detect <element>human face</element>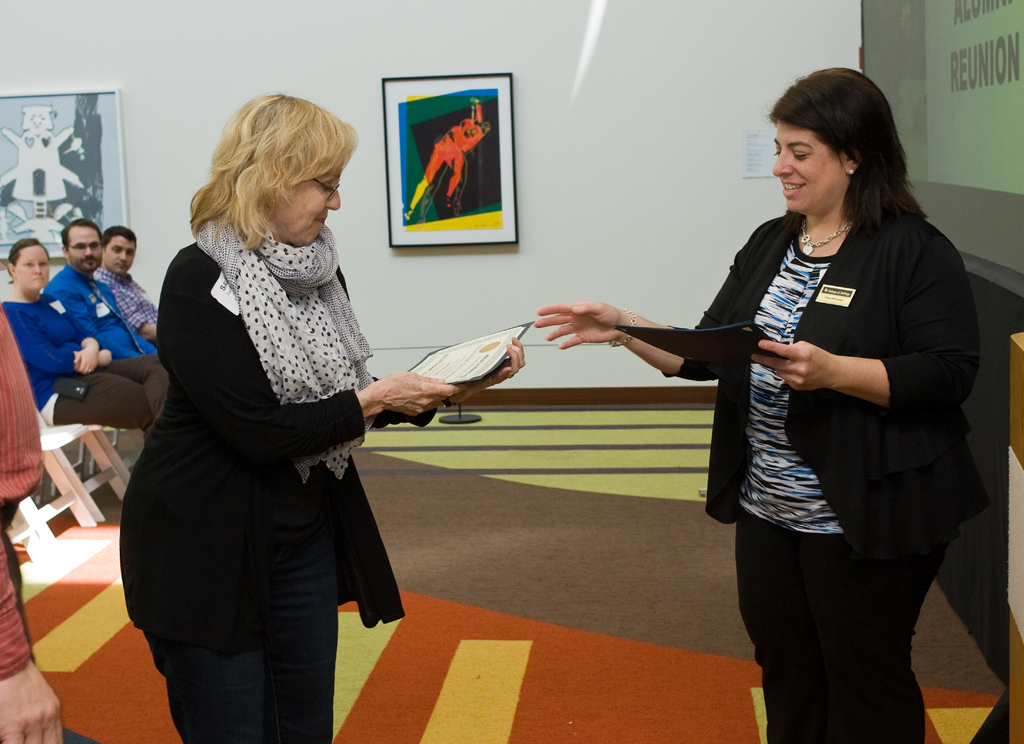
bbox=(72, 225, 103, 272)
